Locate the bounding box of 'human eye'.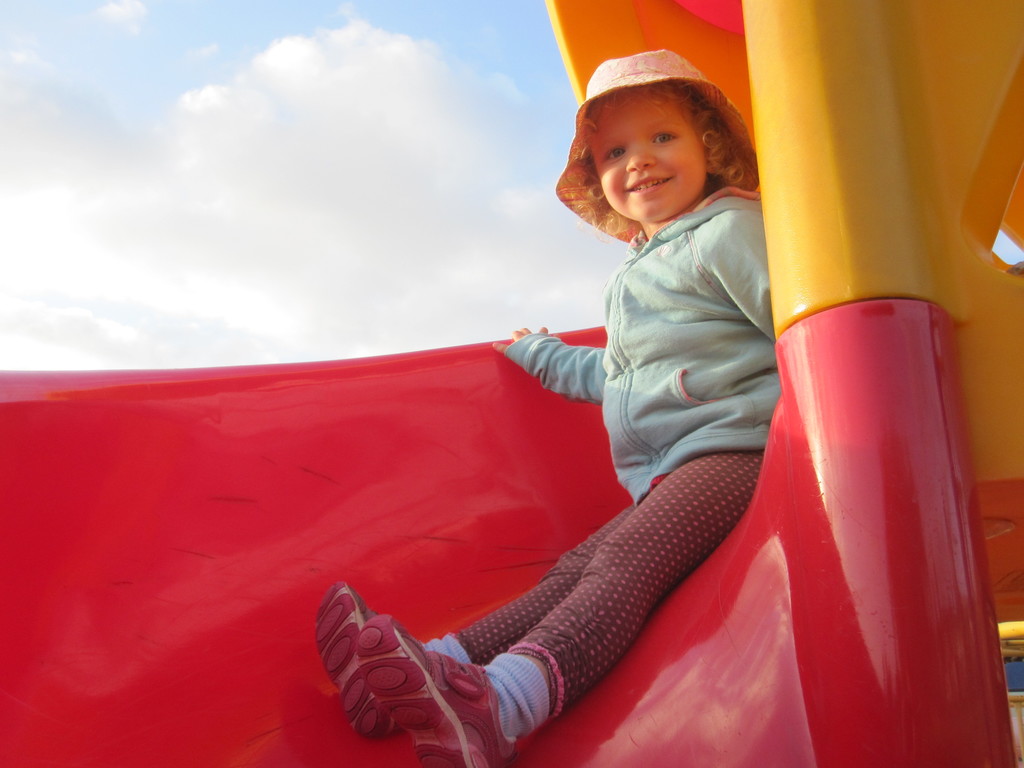
Bounding box: rect(599, 144, 630, 164).
